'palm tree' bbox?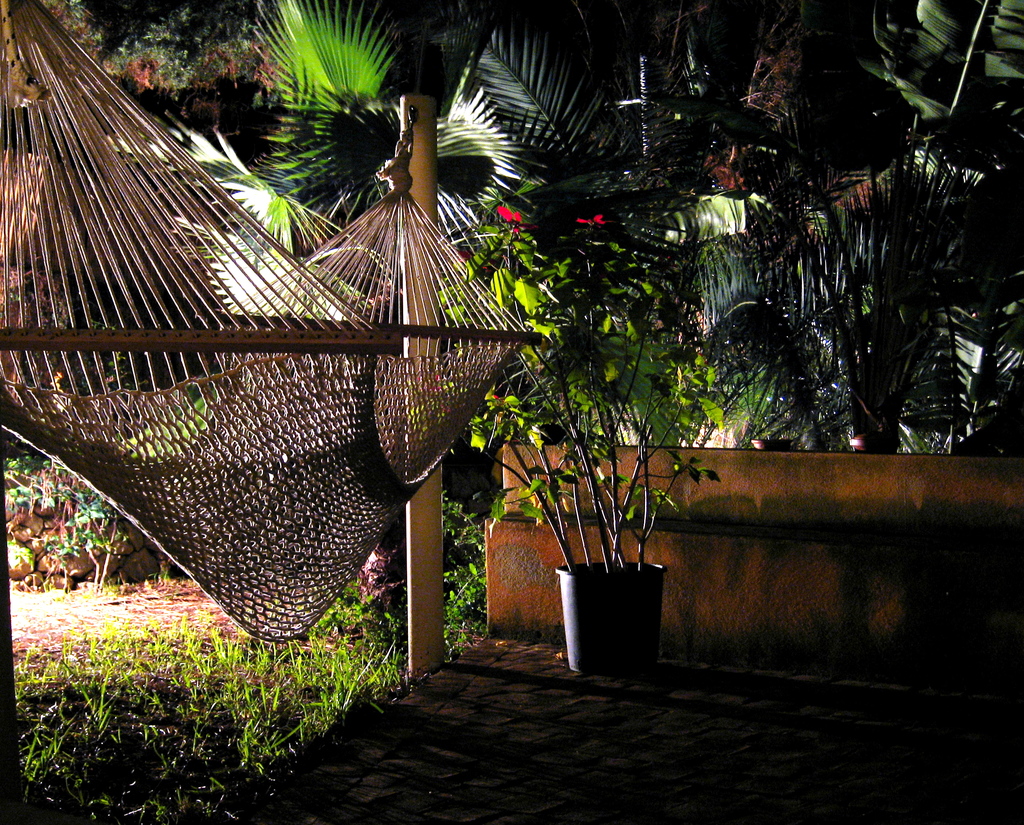
detection(800, 223, 970, 433)
